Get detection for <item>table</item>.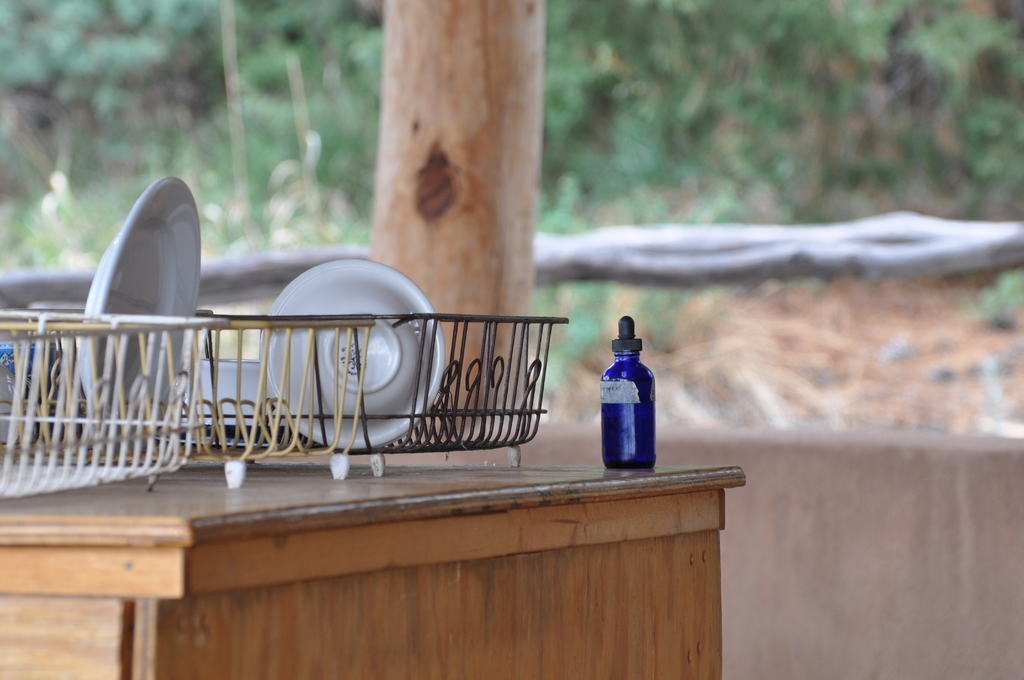
Detection: bbox(48, 451, 787, 668).
